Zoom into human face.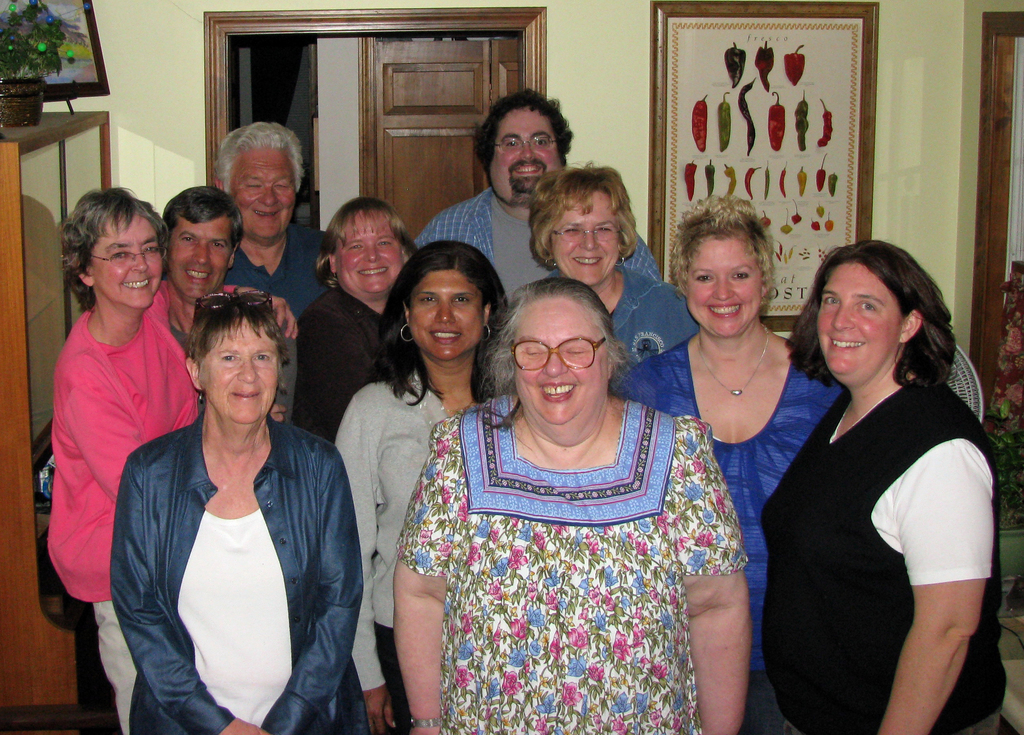
Zoom target: {"x1": 336, "y1": 208, "x2": 409, "y2": 299}.
